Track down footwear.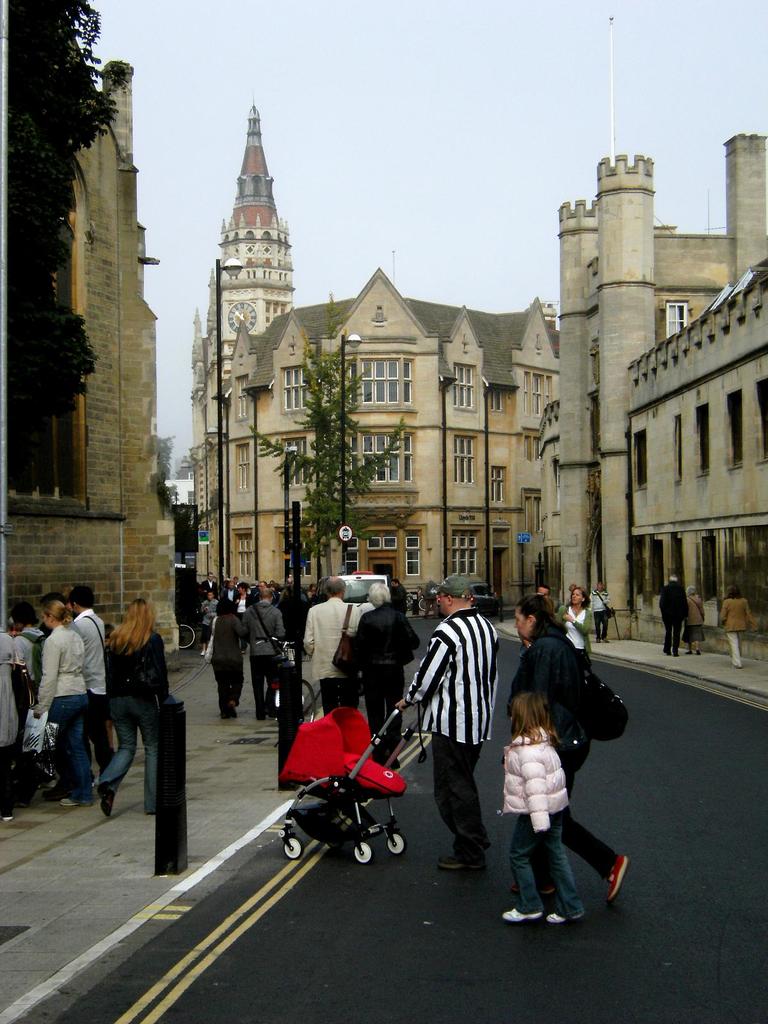
Tracked to left=545, top=908, right=582, bottom=924.
